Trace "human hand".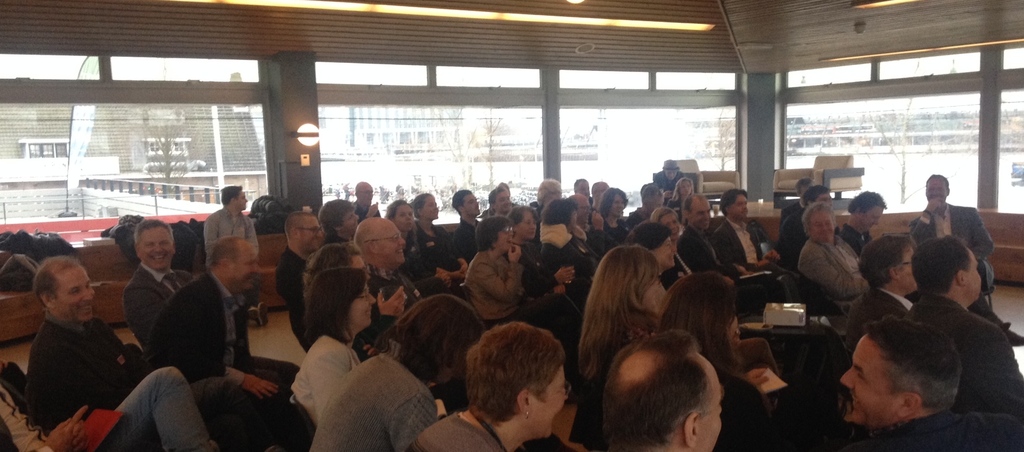
Traced to (456, 261, 468, 278).
